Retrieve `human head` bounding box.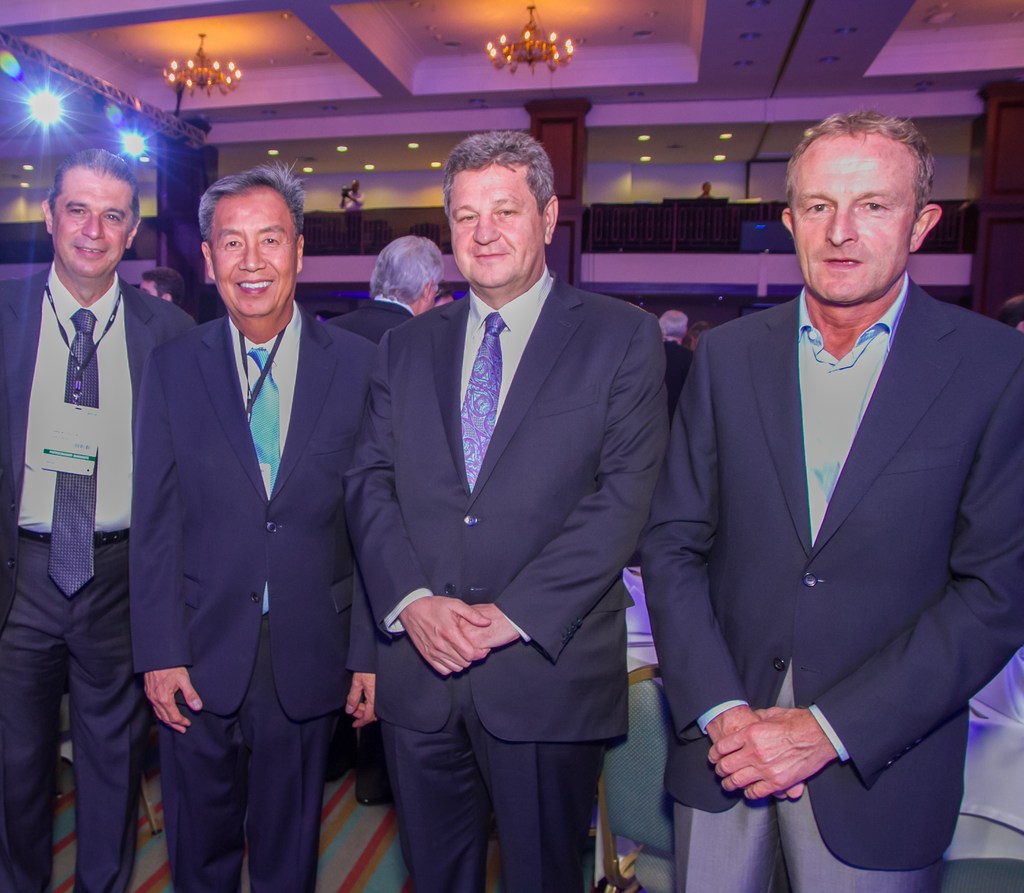
Bounding box: box(659, 310, 695, 339).
